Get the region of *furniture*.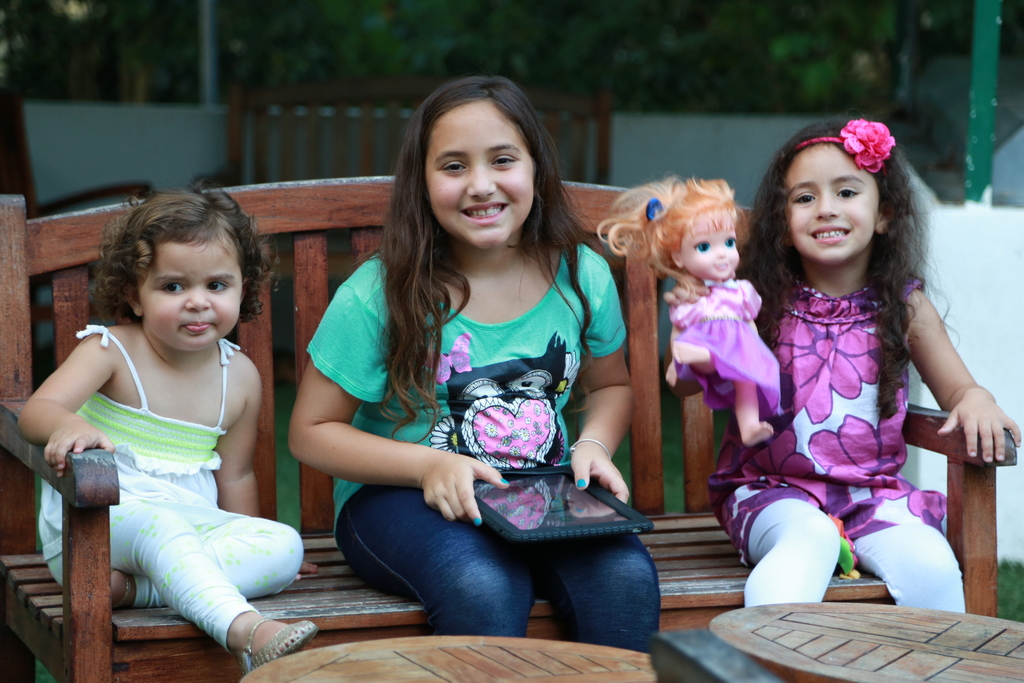
[left=651, top=627, right=776, bottom=682].
